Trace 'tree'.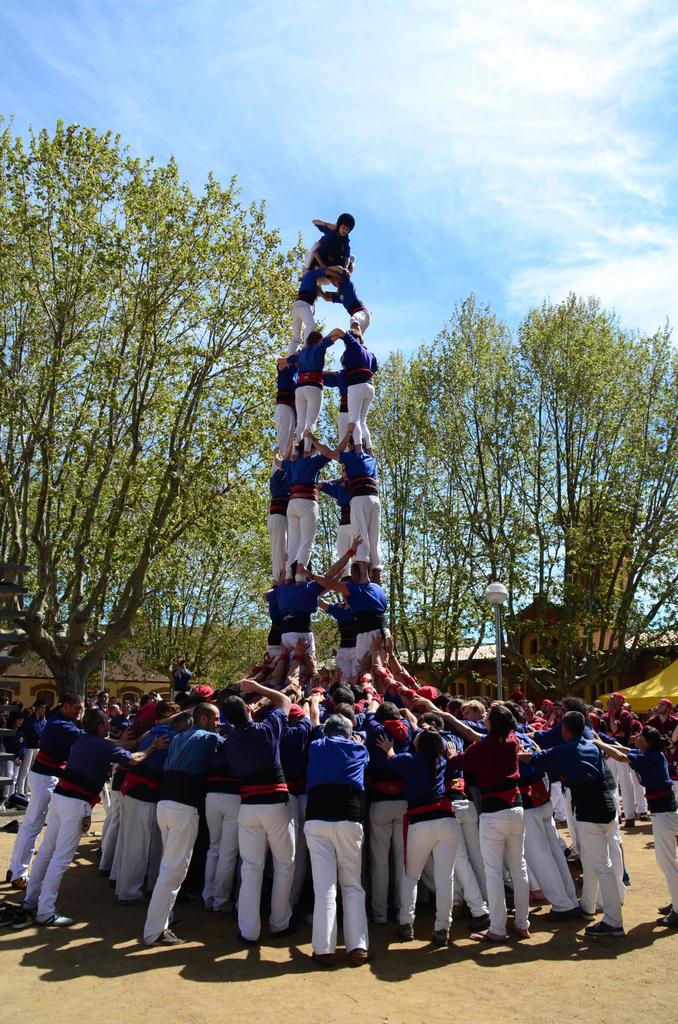
Traced to 121,556,280,708.
